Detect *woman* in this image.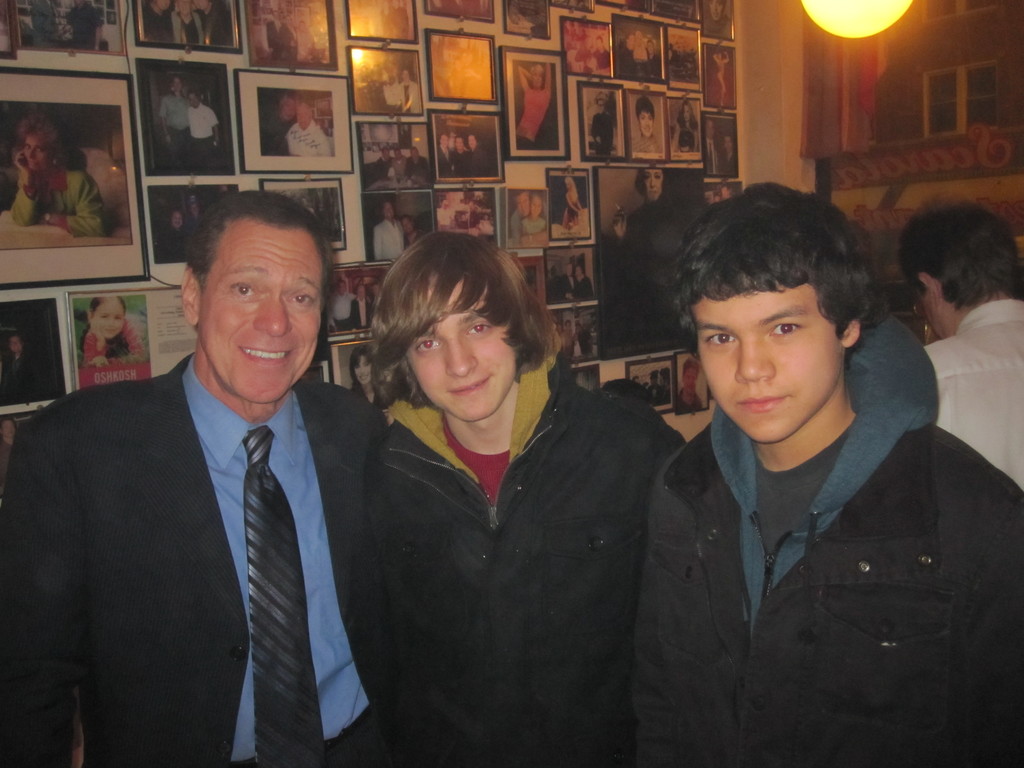
Detection: [350, 344, 390, 414].
